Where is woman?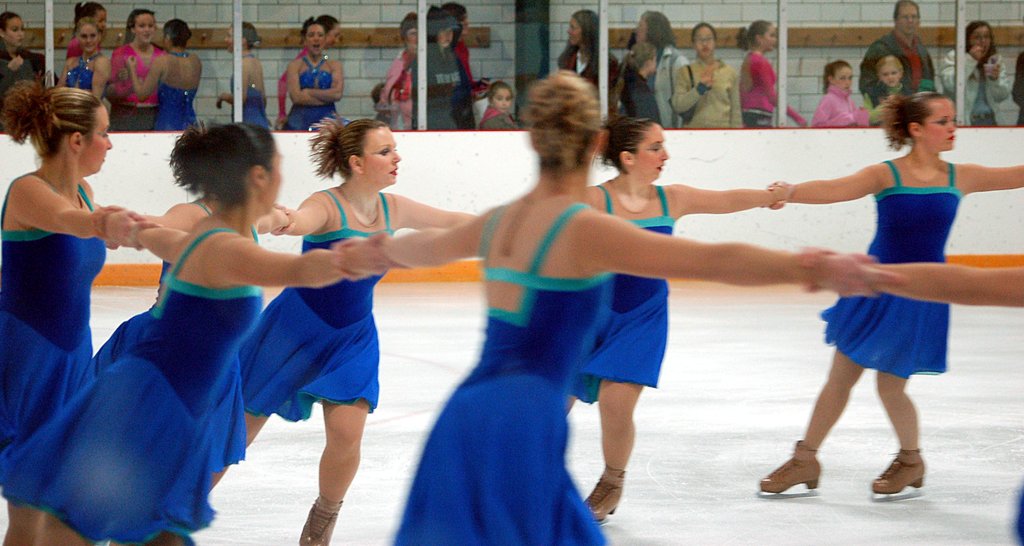
(x1=200, y1=109, x2=479, y2=545).
